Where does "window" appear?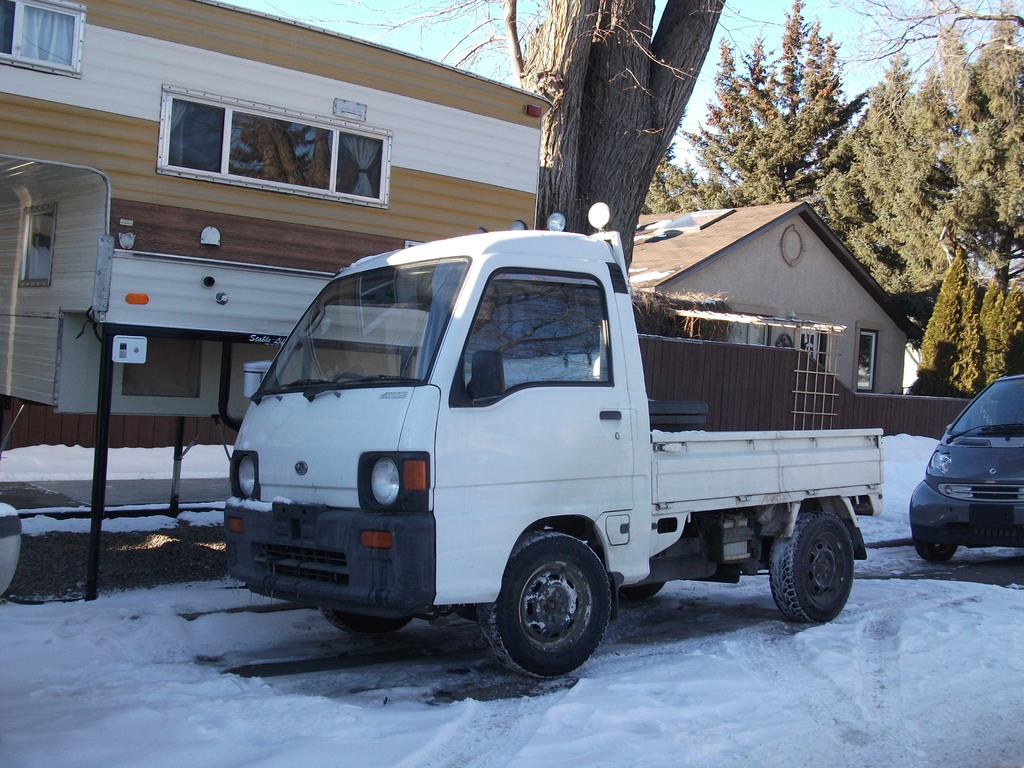
Appears at crop(793, 326, 831, 376).
